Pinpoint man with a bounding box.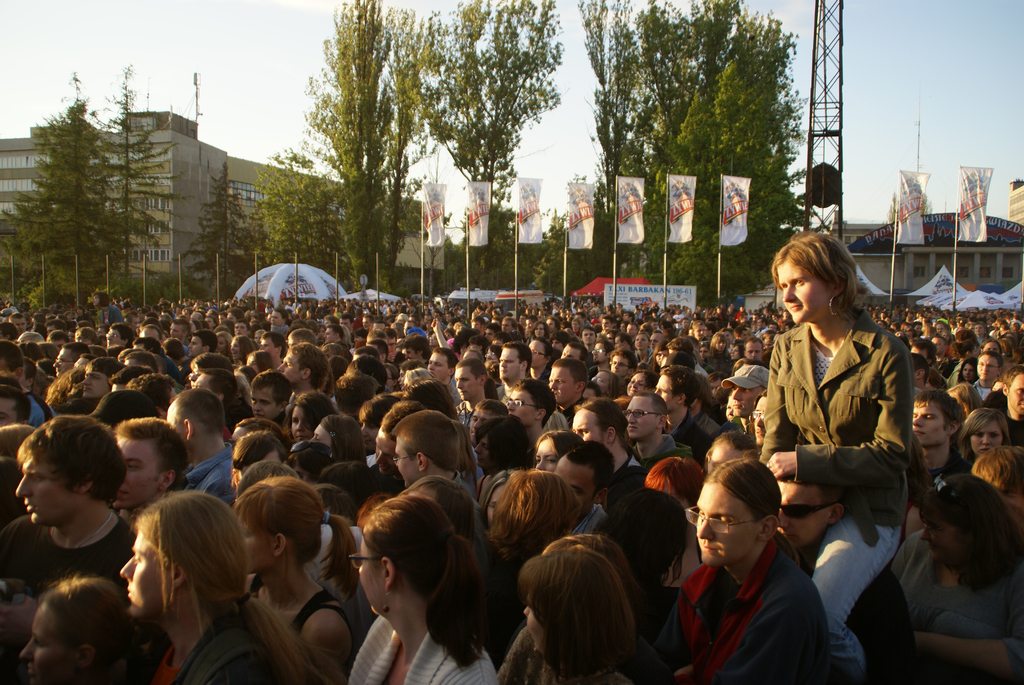
[547,317,557,335].
